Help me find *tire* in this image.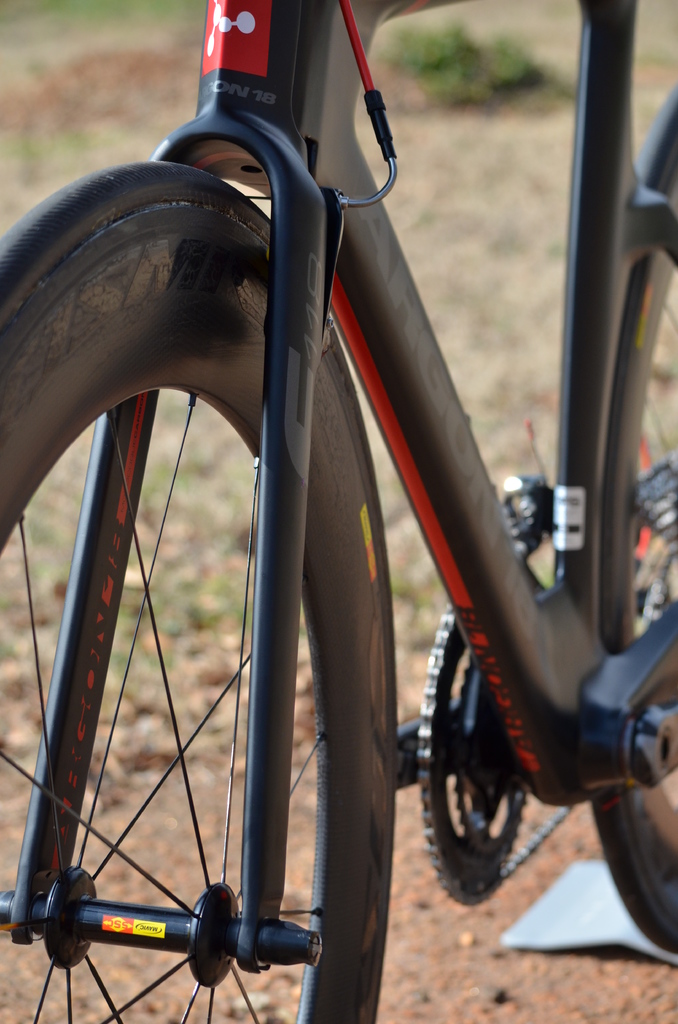
Found it: pyautogui.locateOnScreen(0, 157, 392, 1023).
